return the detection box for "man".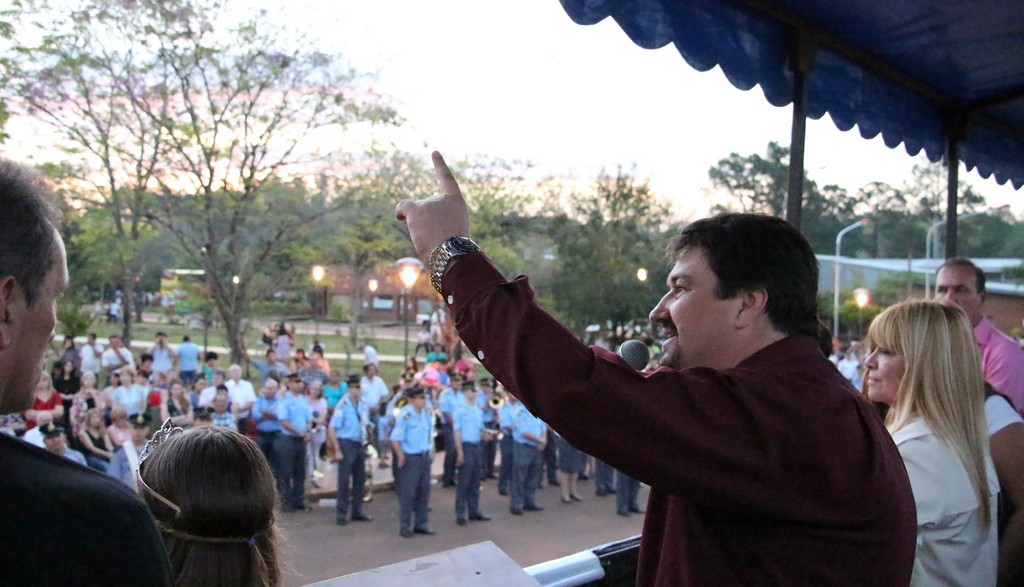
bbox(377, 387, 439, 538).
